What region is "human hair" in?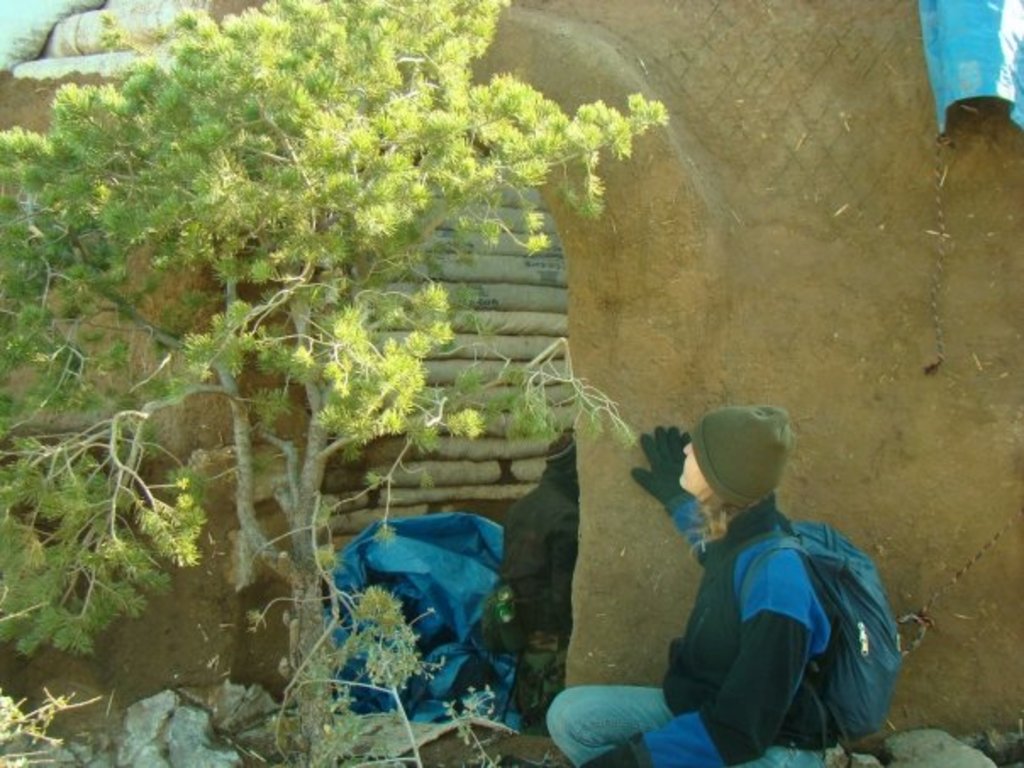
682,485,741,561.
